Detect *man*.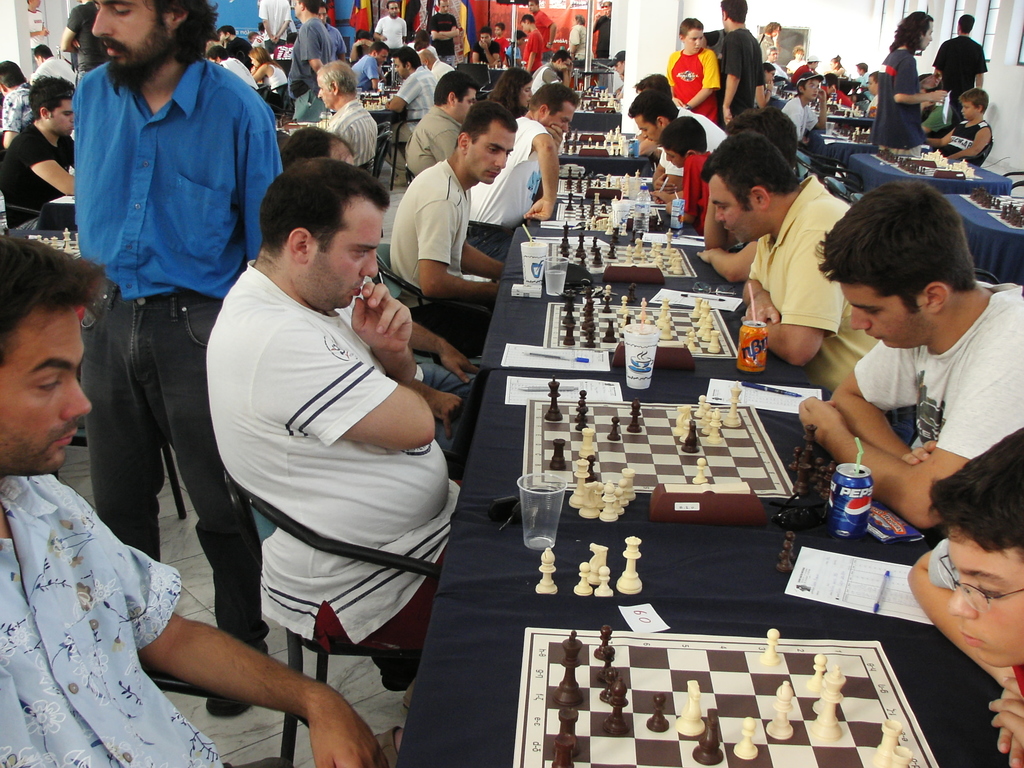
Detected at (314, 61, 376, 168).
